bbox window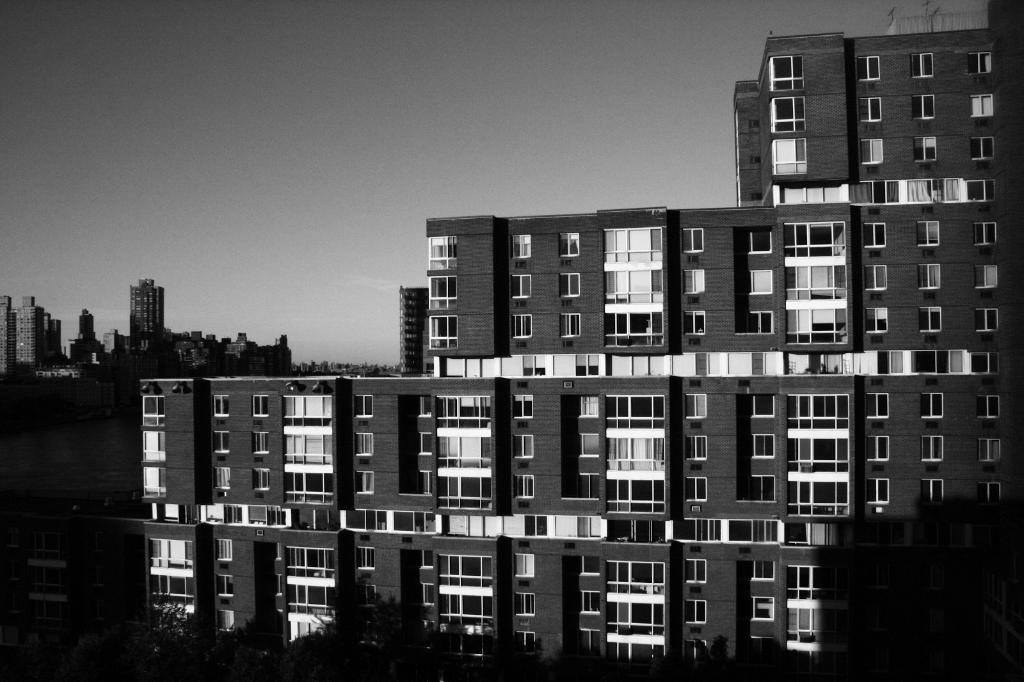
BBox(860, 308, 888, 337)
